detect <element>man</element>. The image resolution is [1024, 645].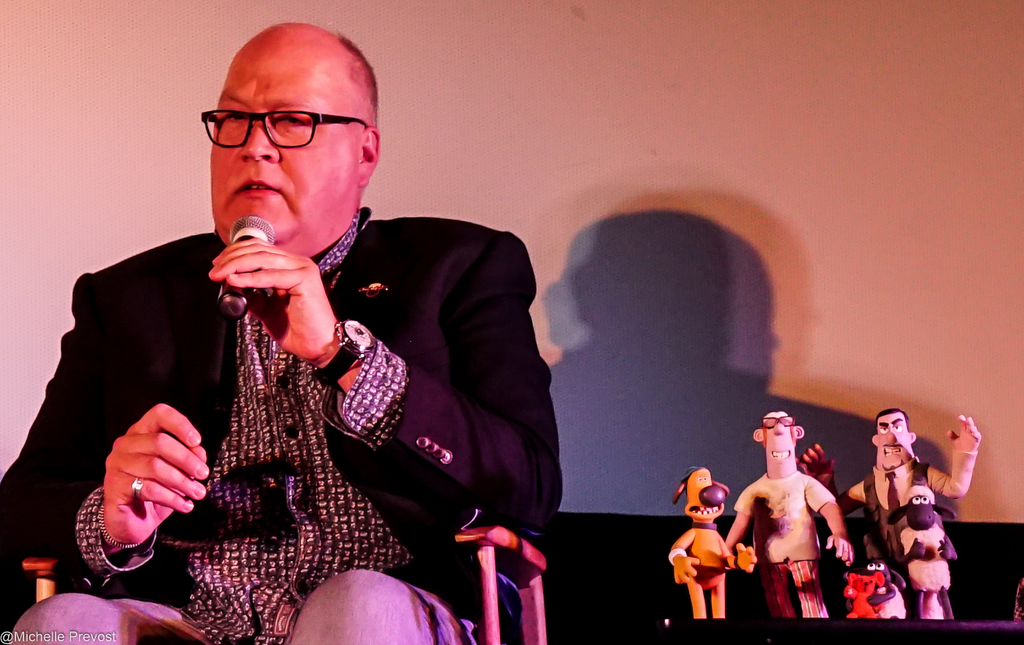
l=55, t=35, r=570, b=628.
